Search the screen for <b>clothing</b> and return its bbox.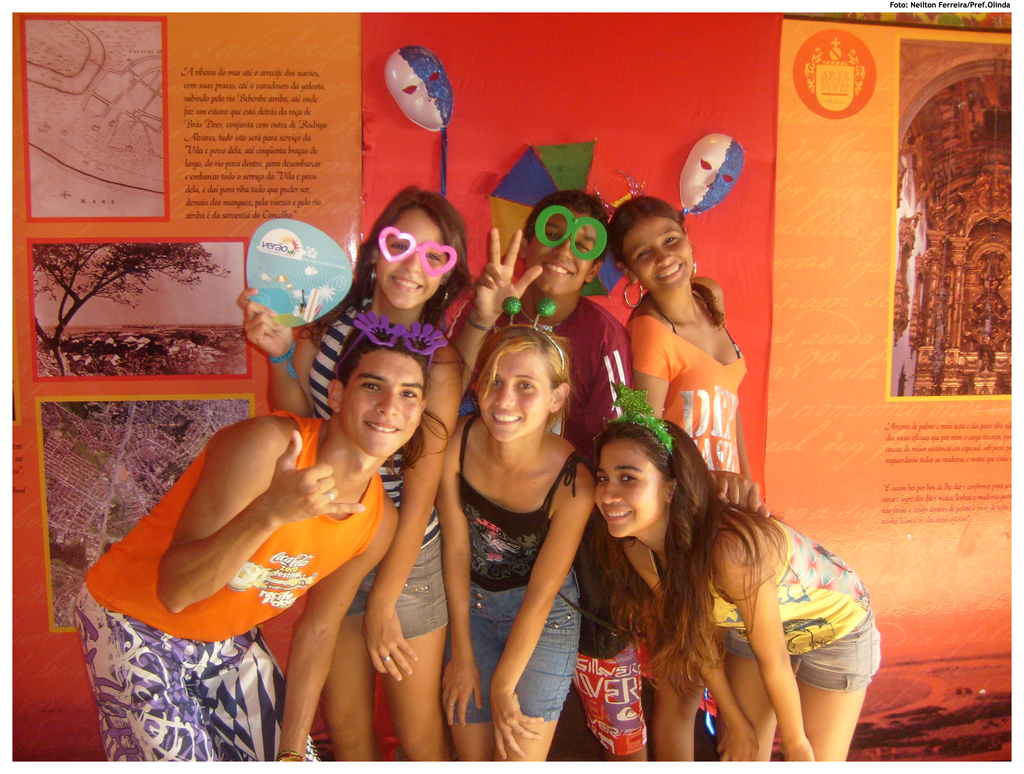
Found: [686, 500, 888, 695].
